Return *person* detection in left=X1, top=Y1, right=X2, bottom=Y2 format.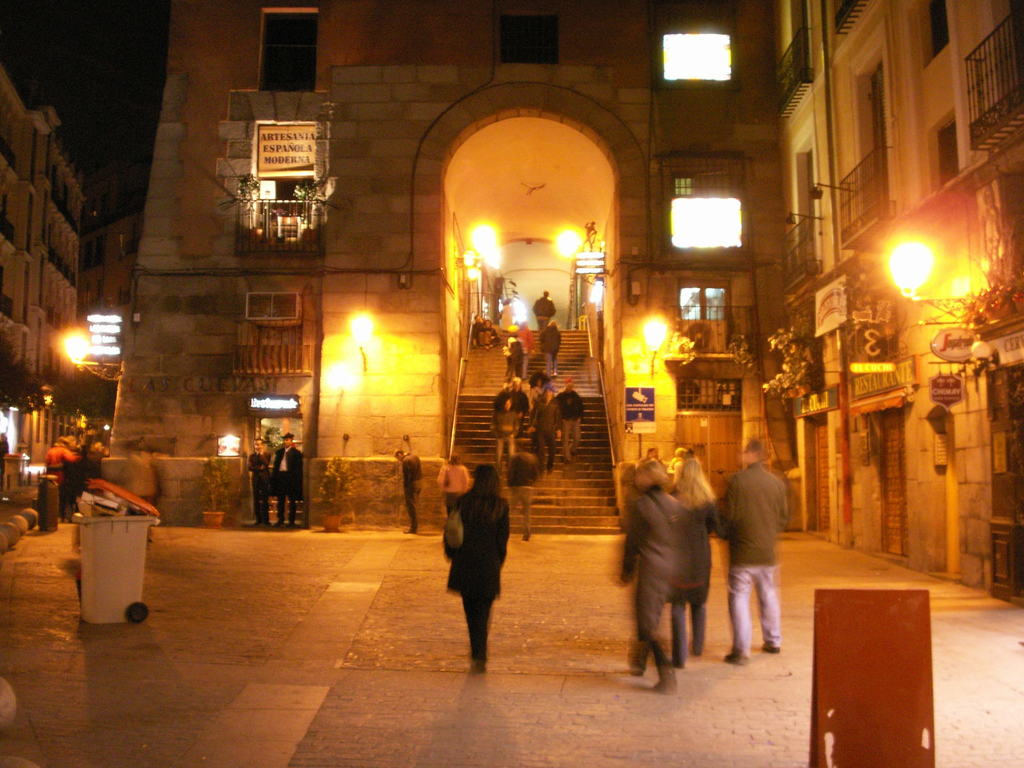
left=269, top=431, right=307, bottom=527.
